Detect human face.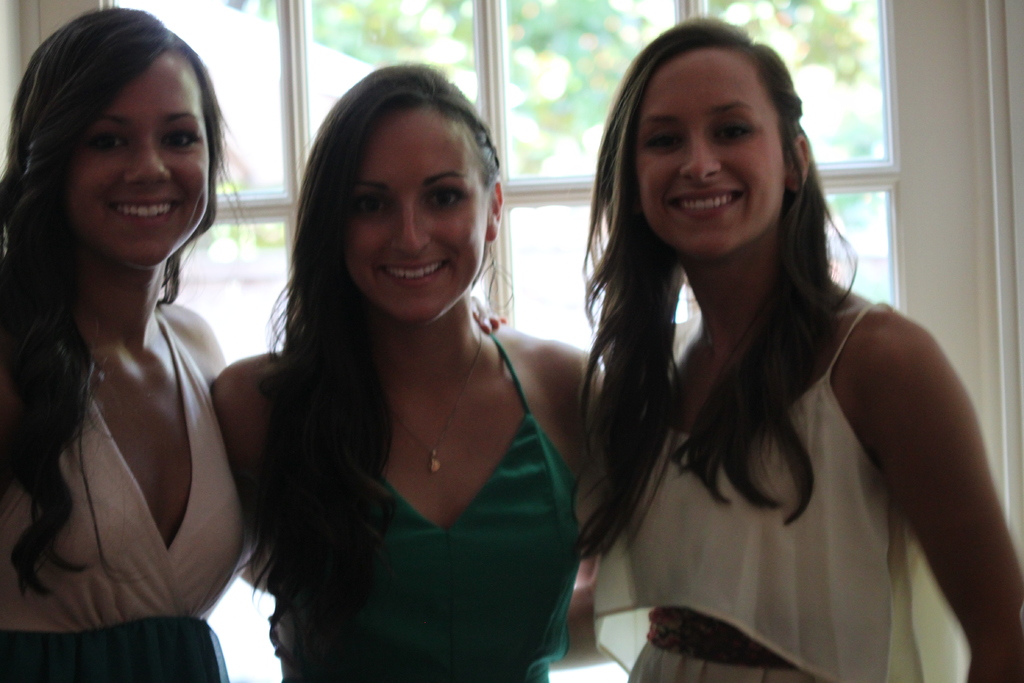
Detected at box(343, 110, 489, 317).
